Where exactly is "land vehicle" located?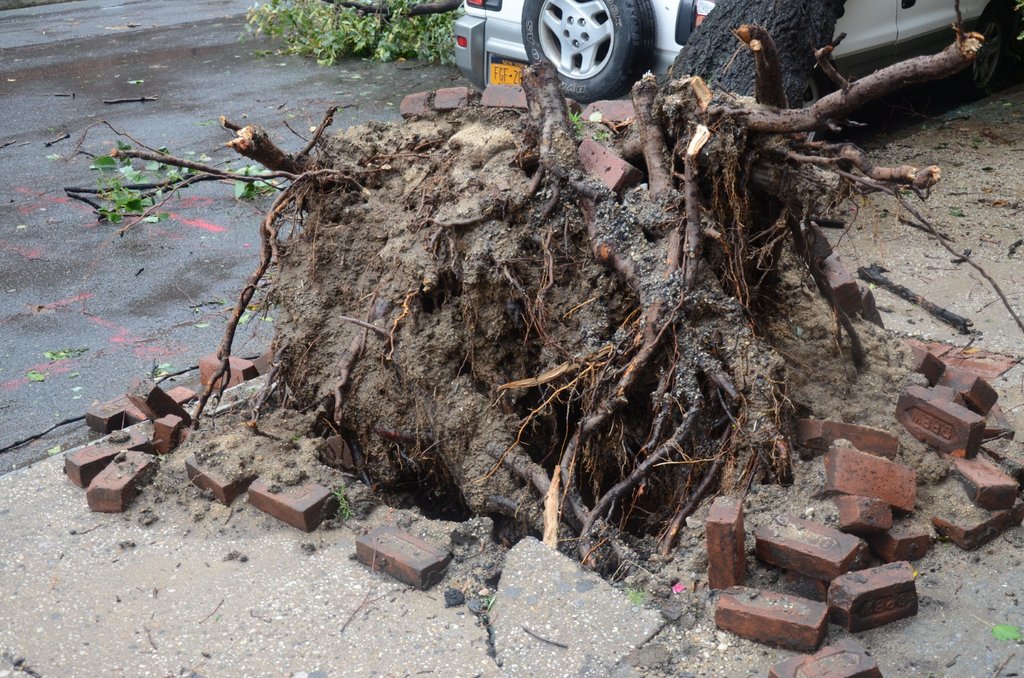
Its bounding box is box=[438, 0, 1023, 145].
